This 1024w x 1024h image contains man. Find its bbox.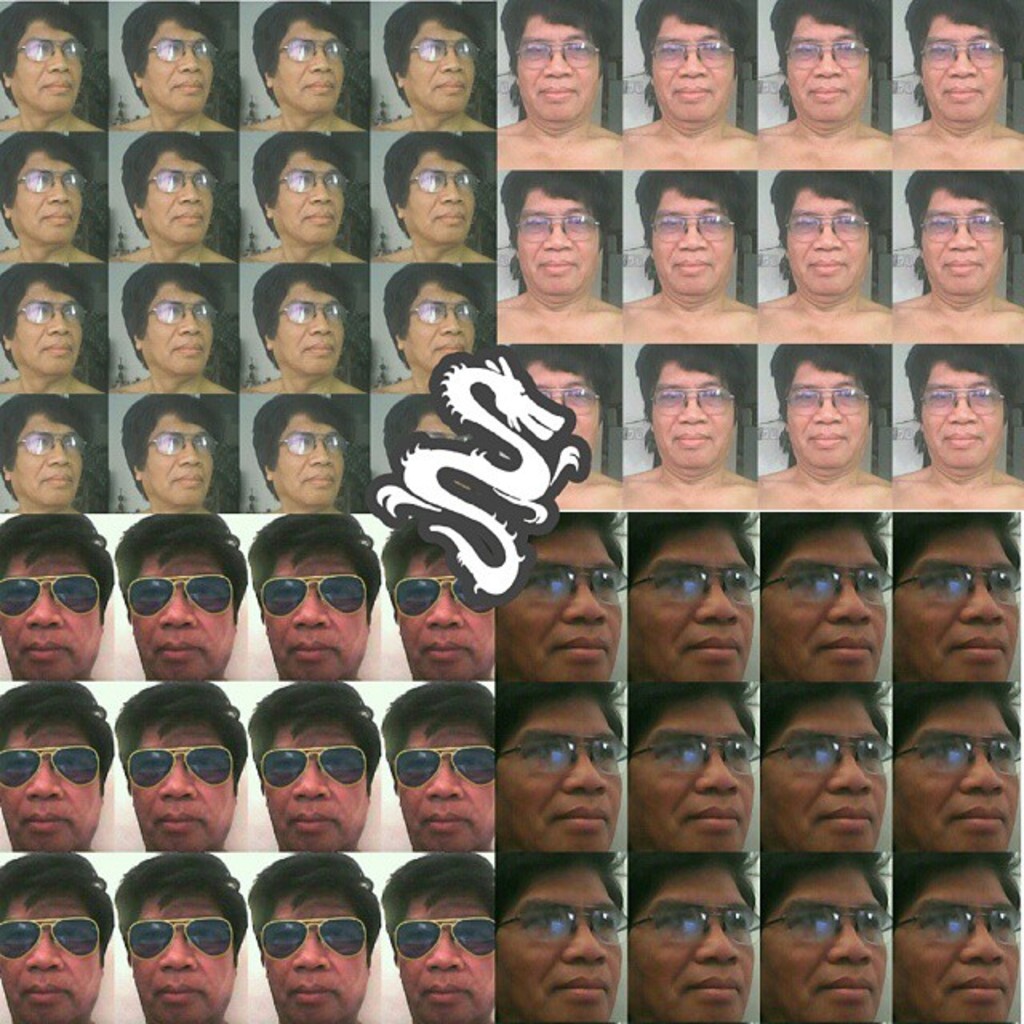
[496, 851, 624, 1022].
